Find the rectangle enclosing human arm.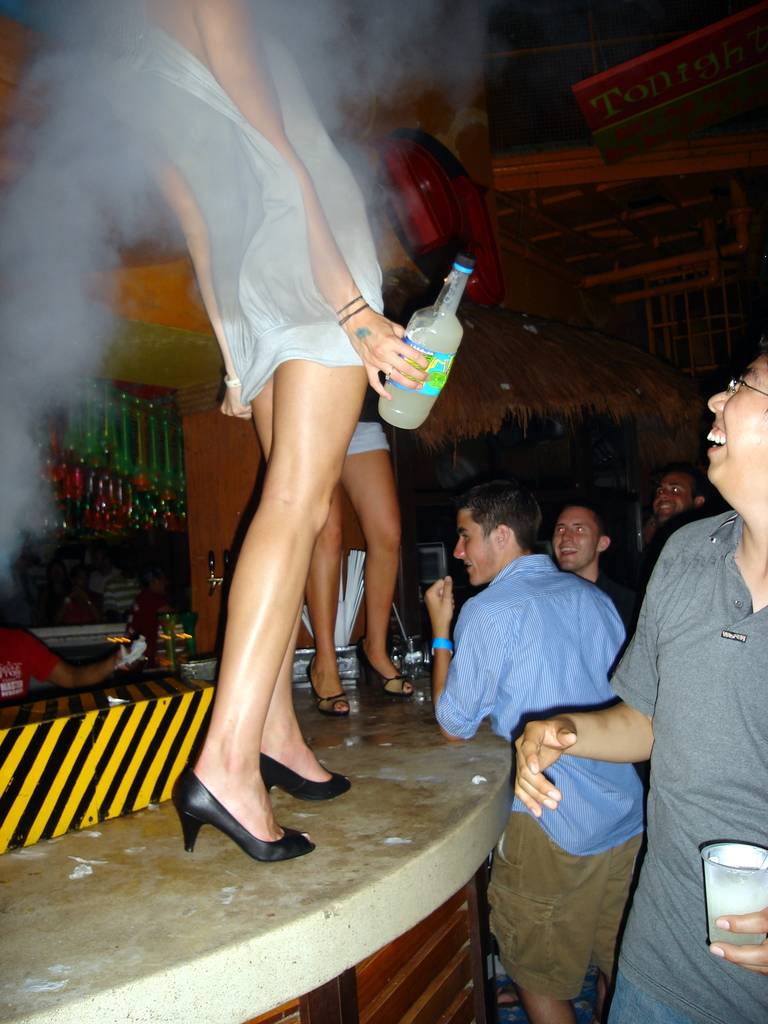
bbox=[422, 571, 513, 749].
